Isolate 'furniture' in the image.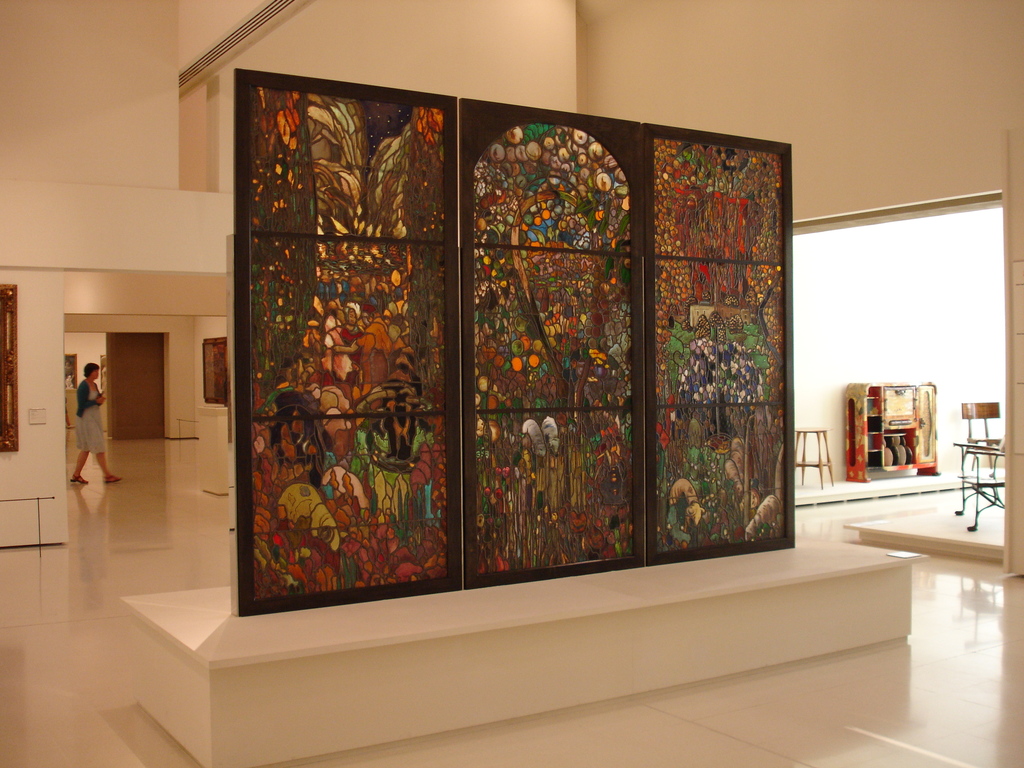
Isolated region: <region>957, 401, 1002, 477</region>.
